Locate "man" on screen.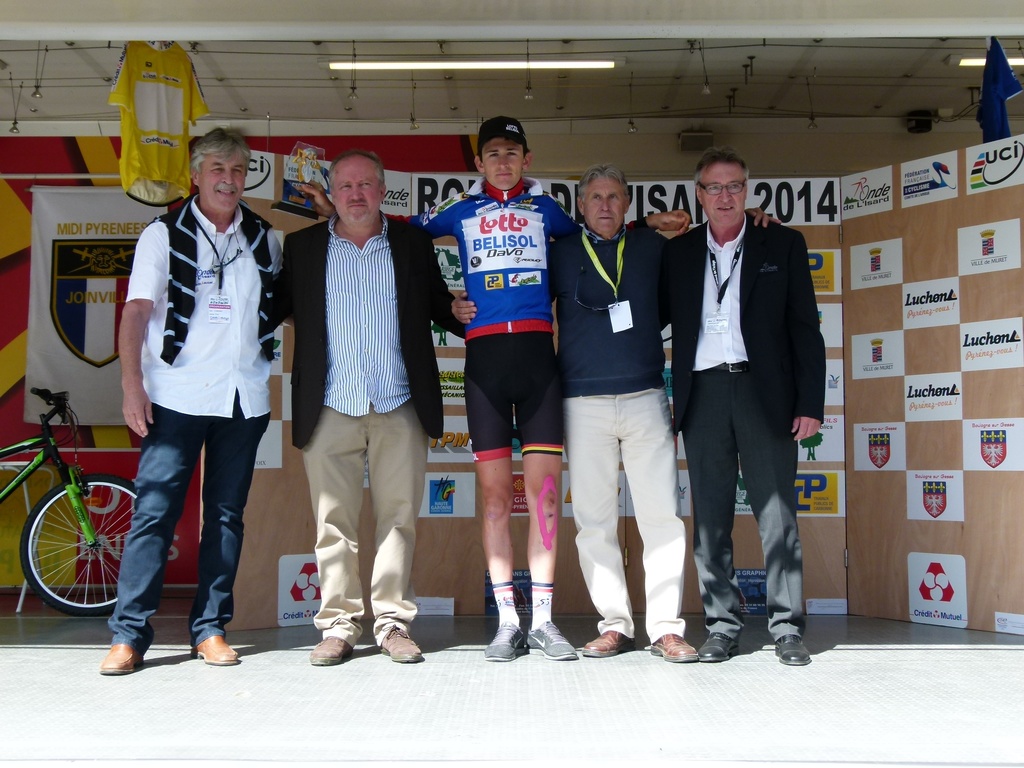
On screen at x1=300, y1=116, x2=694, y2=662.
